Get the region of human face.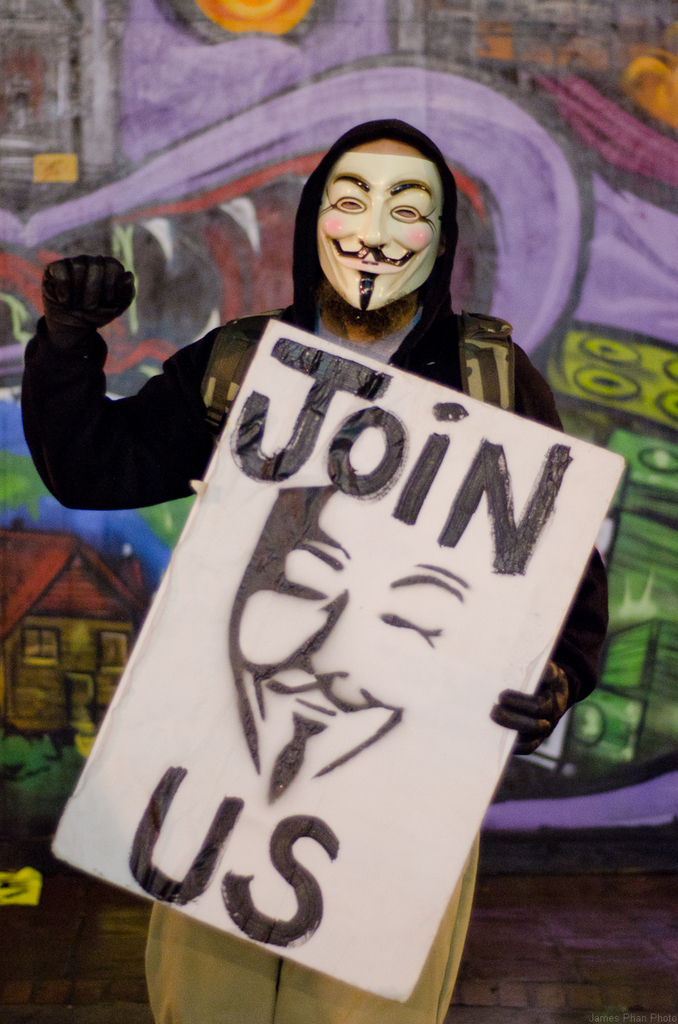
crop(231, 498, 473, 800).
